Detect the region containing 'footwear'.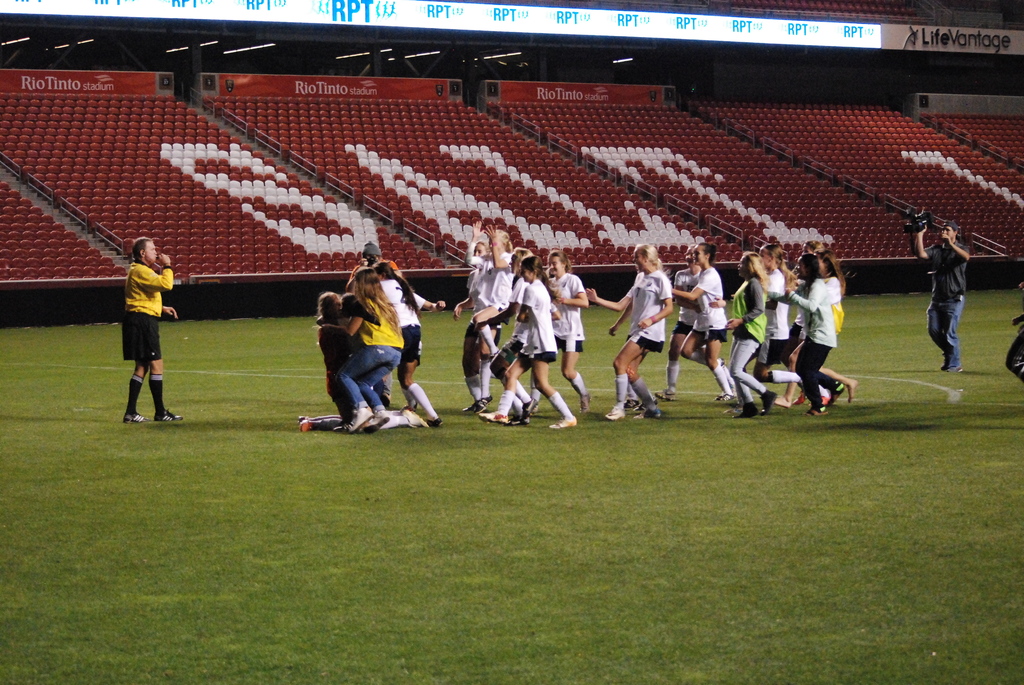
x1=620, y1=395, x2=639, y2=413.
